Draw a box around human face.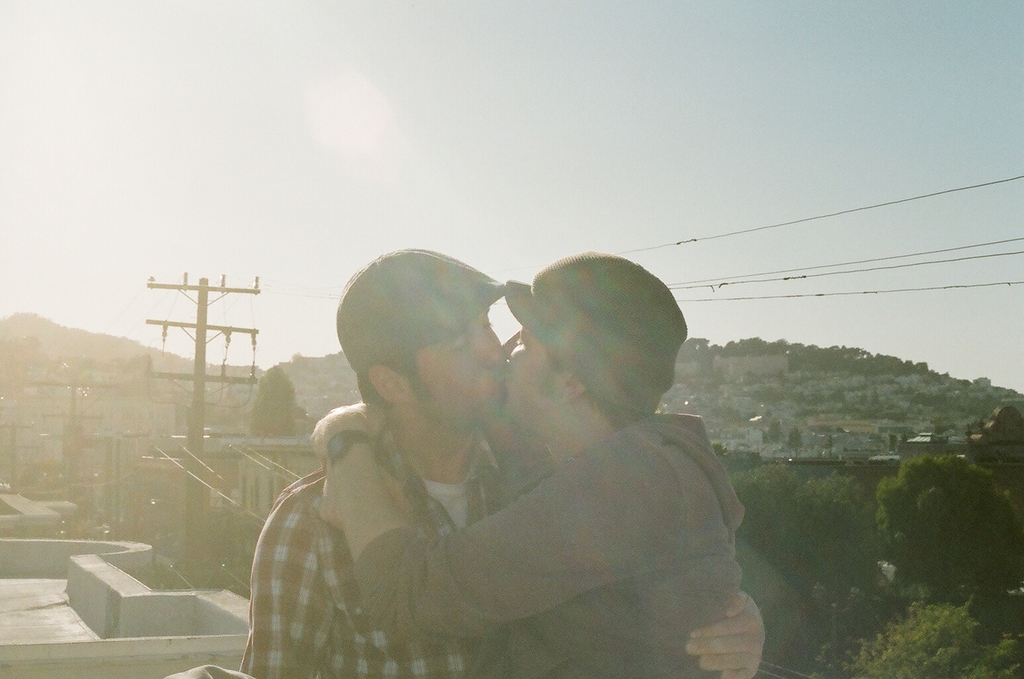
select_region(411, 308, 506, 430).
